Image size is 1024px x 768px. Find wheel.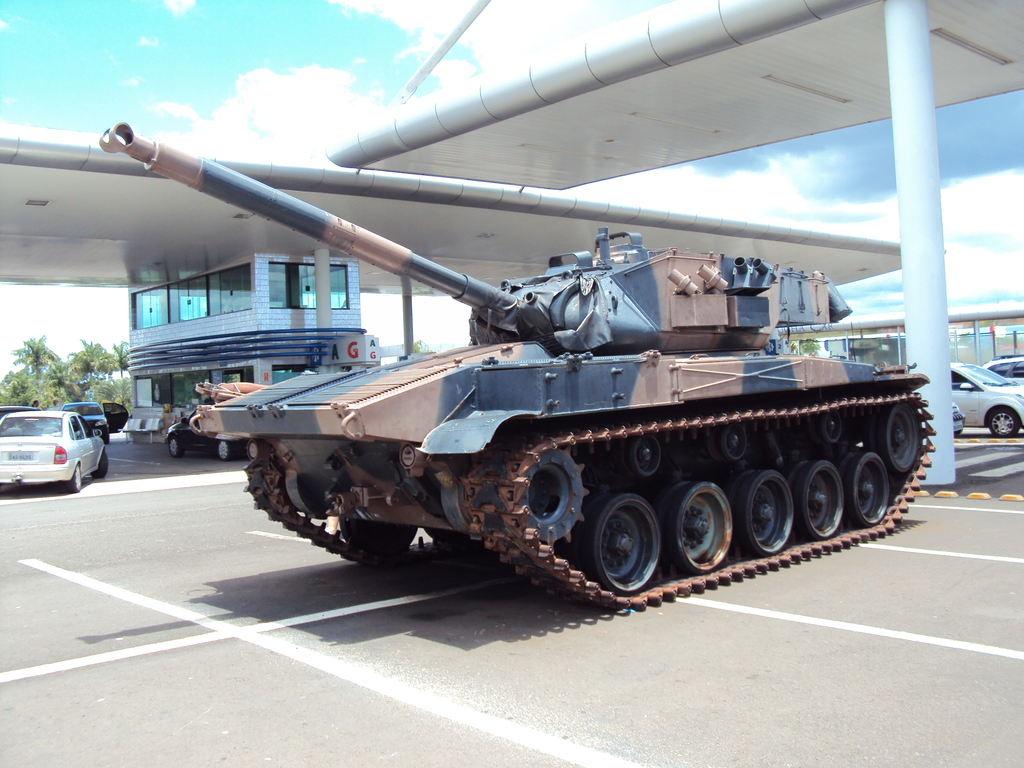
<box>813,403,849,451</box>.
